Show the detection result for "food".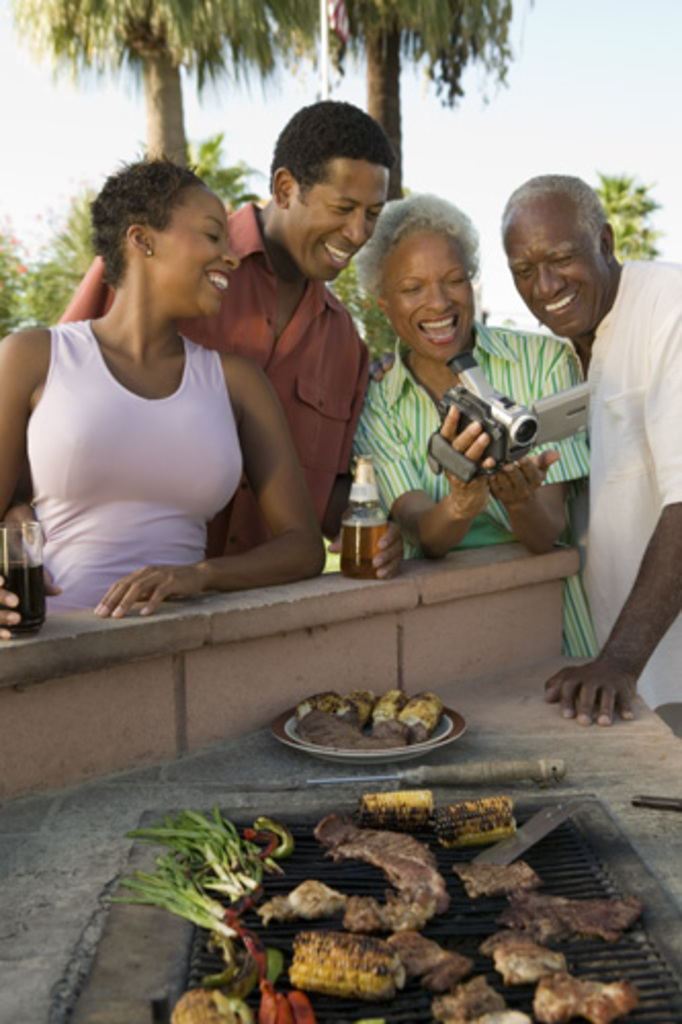
Rect(479, 926, 571, 985).
